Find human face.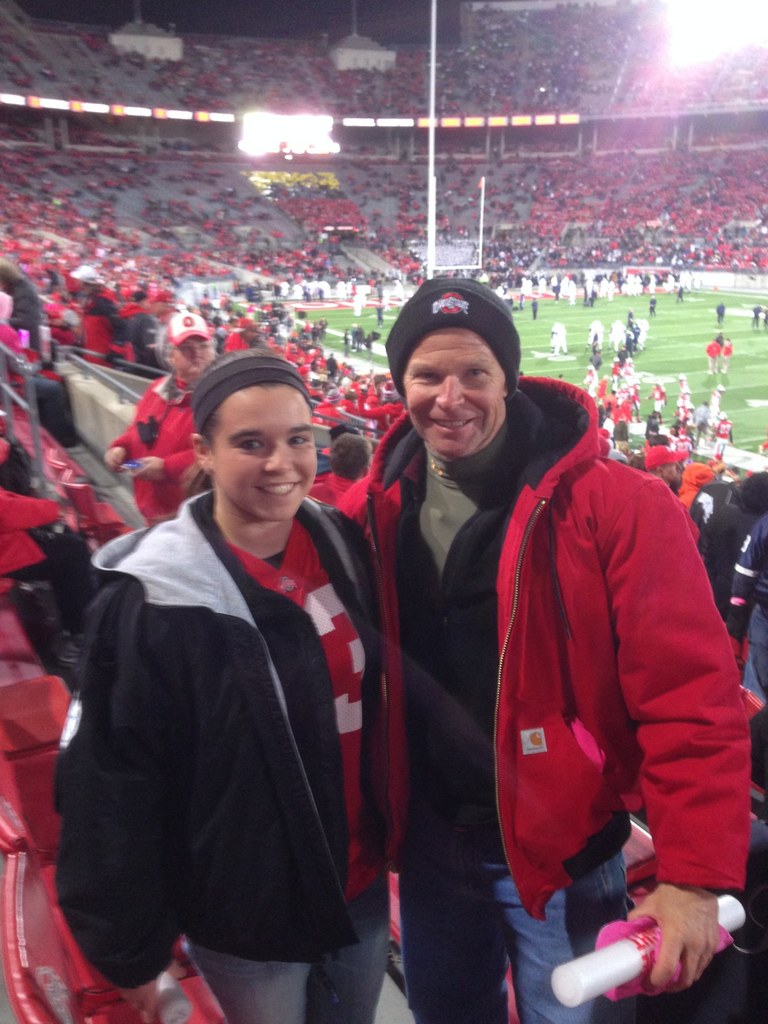
box=[405, 325, 506, 458].
